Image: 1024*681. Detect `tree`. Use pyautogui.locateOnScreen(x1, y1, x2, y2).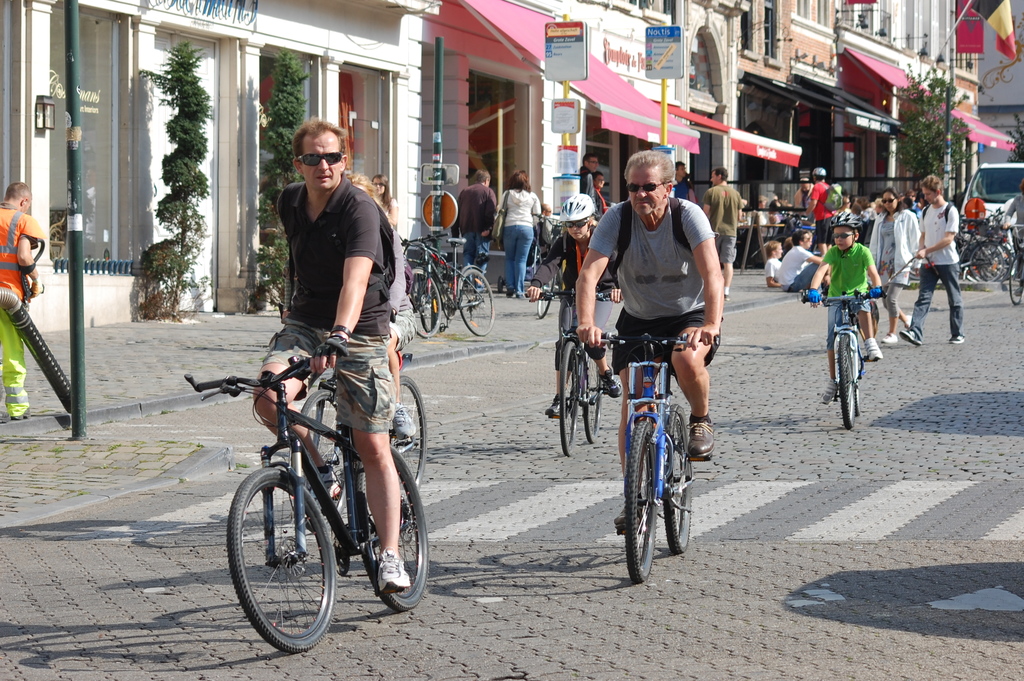
pyautogui.locateOnScreen(898, 47, 961, 211).
